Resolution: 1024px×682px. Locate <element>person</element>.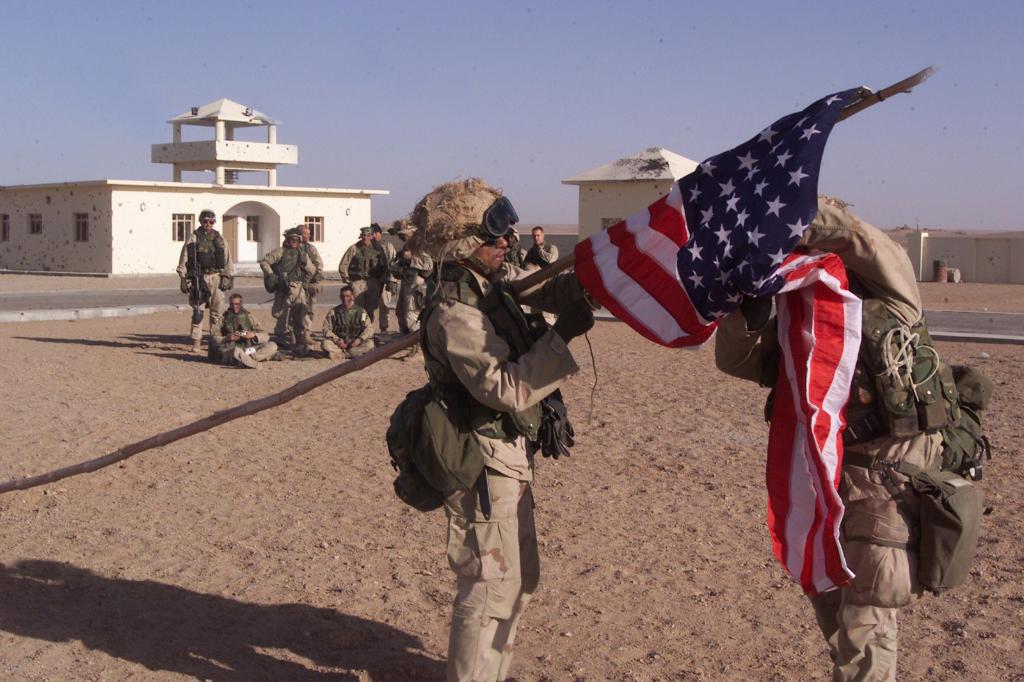
(x1=390, y1=224, x2=438, y2=350).
